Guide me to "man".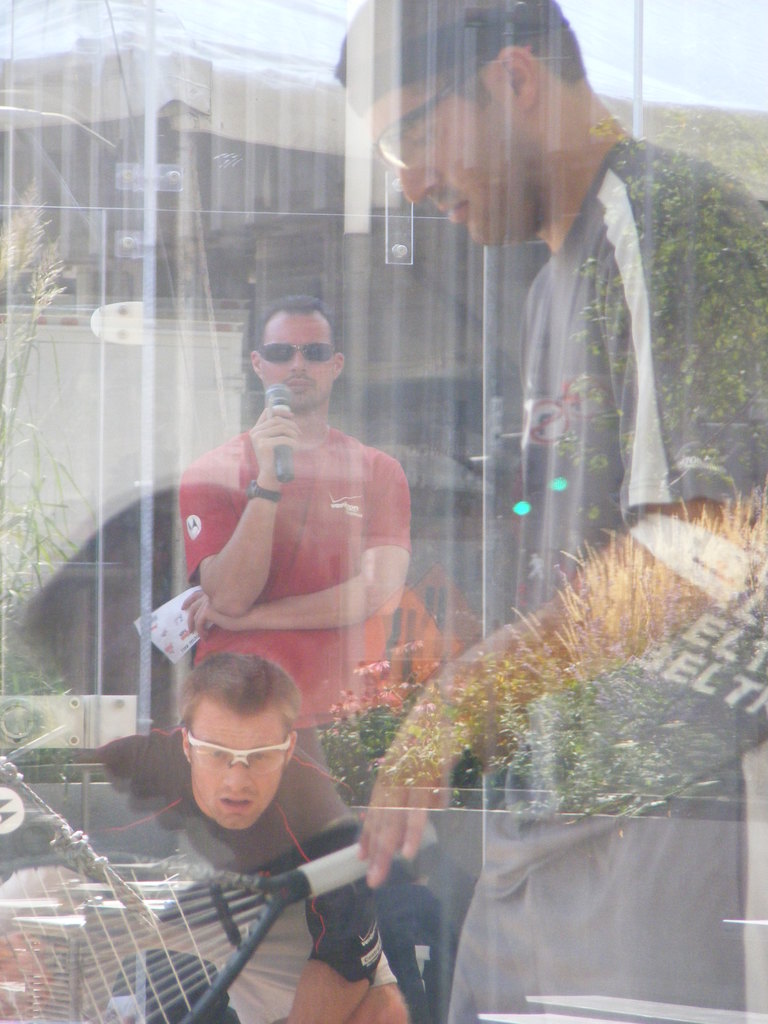
Guidance: [left=333, top=0, right=767, bottom=1023].
